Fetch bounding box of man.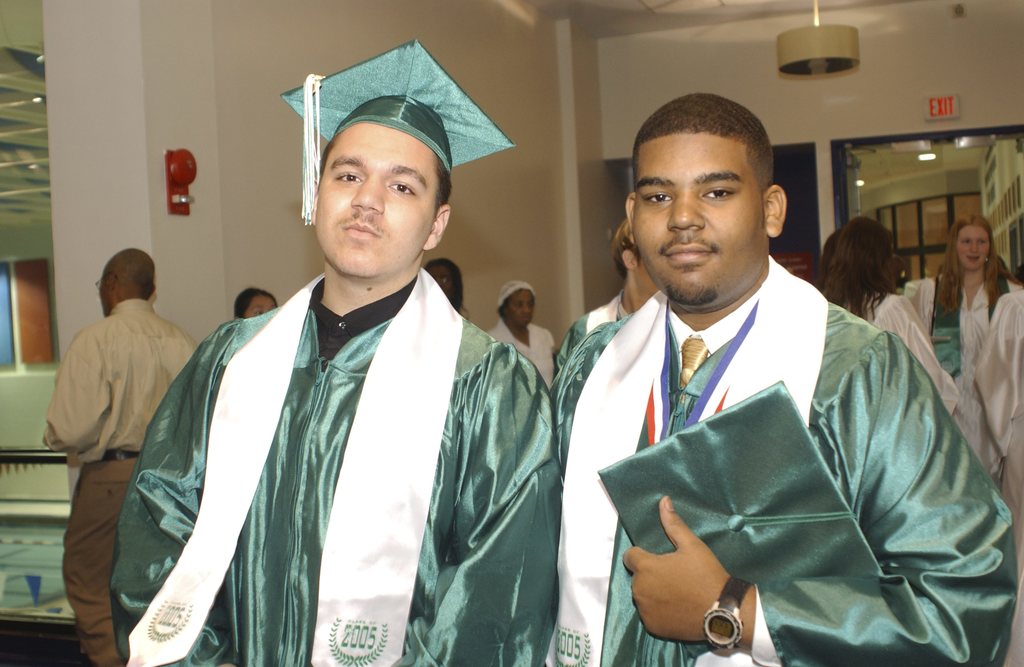
Bbox: [540,118,947,666].
